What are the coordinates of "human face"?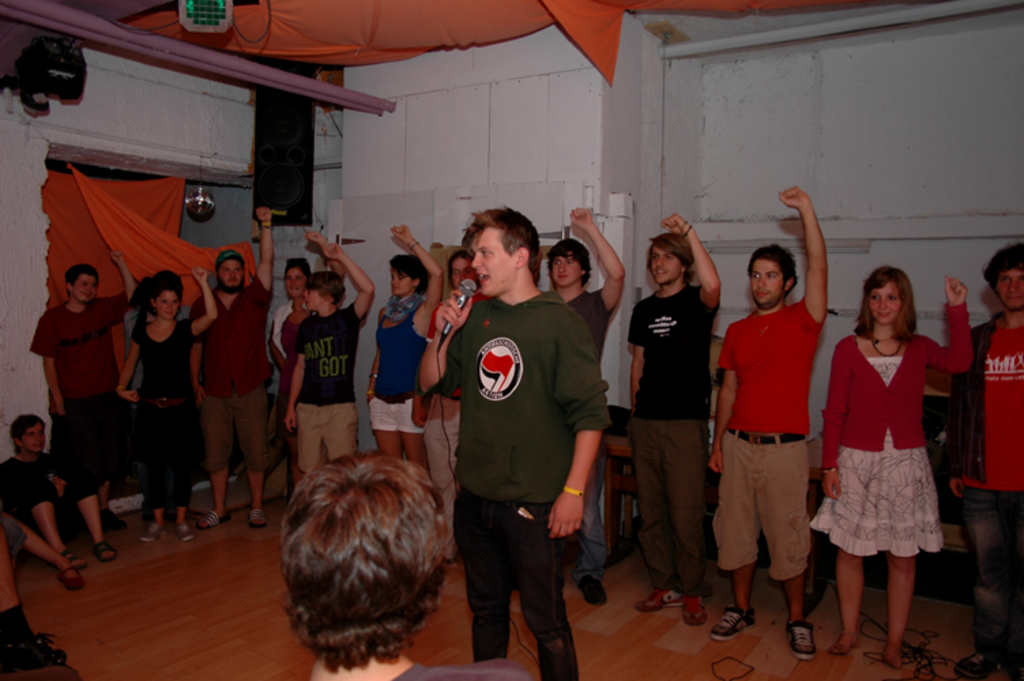
l=475, t=227, r=520, b=296.
